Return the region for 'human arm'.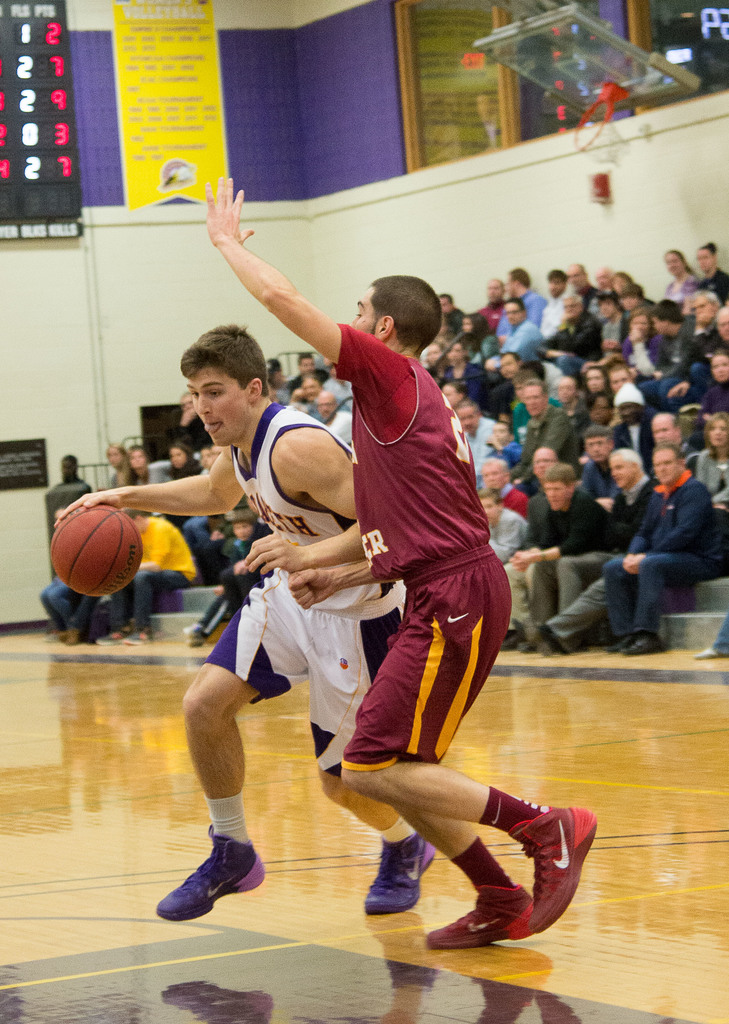
box(620, 484, 671, 562).
